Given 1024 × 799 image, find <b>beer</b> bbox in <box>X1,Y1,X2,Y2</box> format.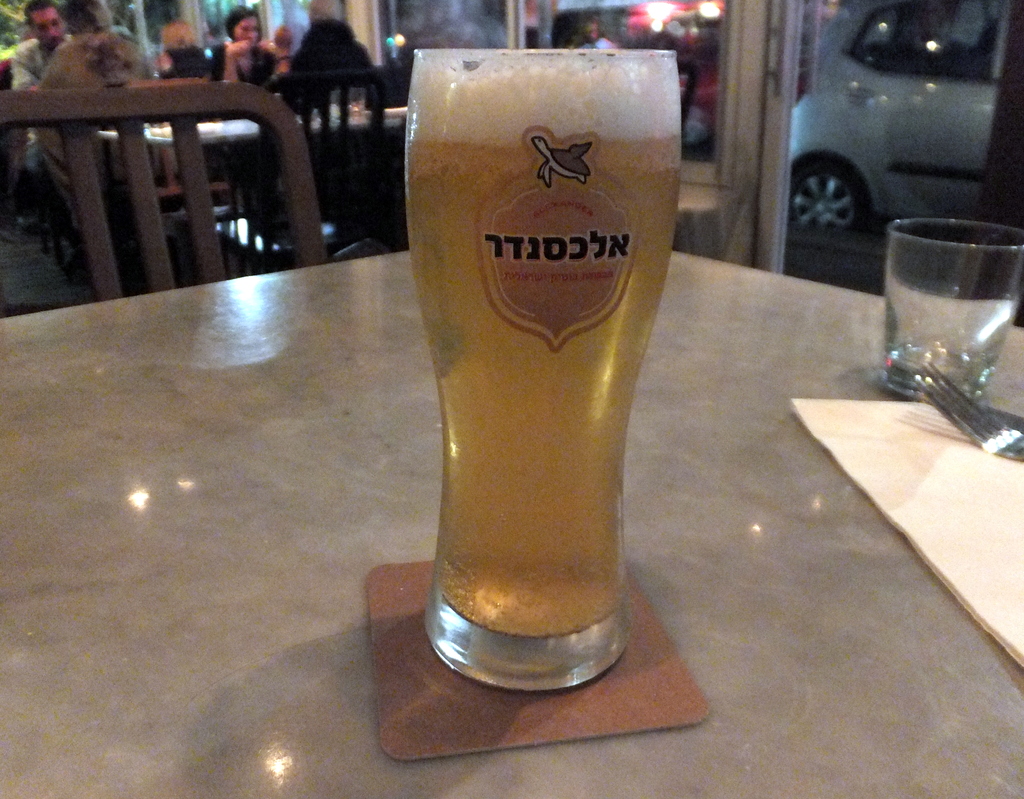
<box>405,38,687,716</box>.
